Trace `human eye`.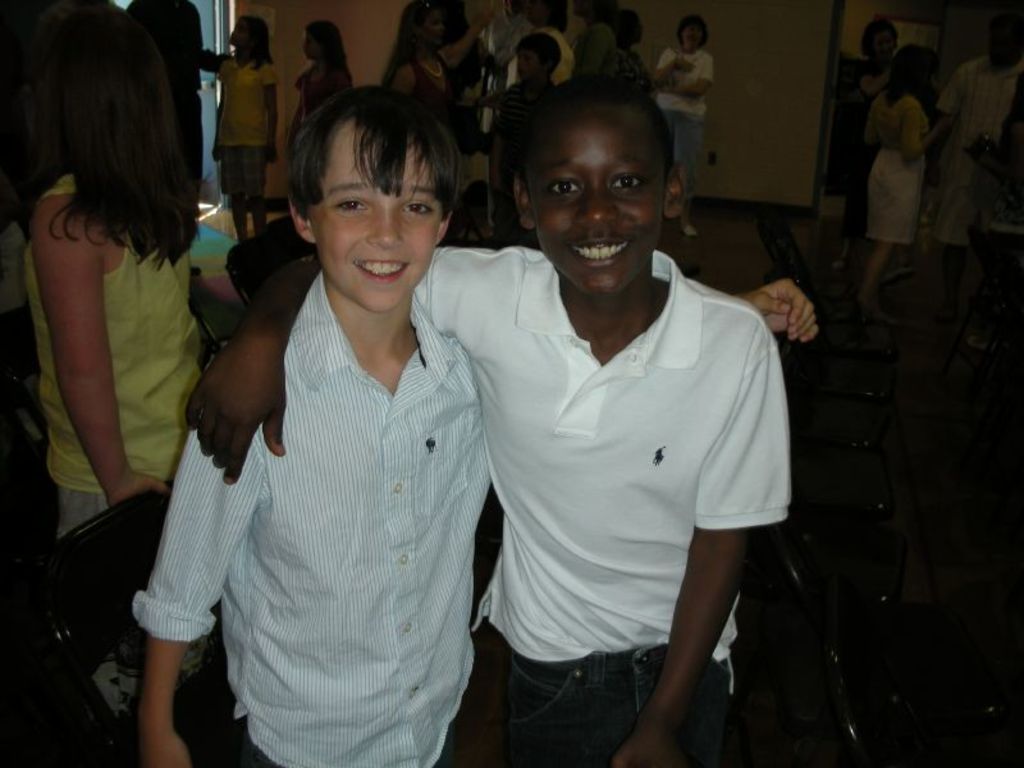
Traced to locate(547, 175, 582, 201).
